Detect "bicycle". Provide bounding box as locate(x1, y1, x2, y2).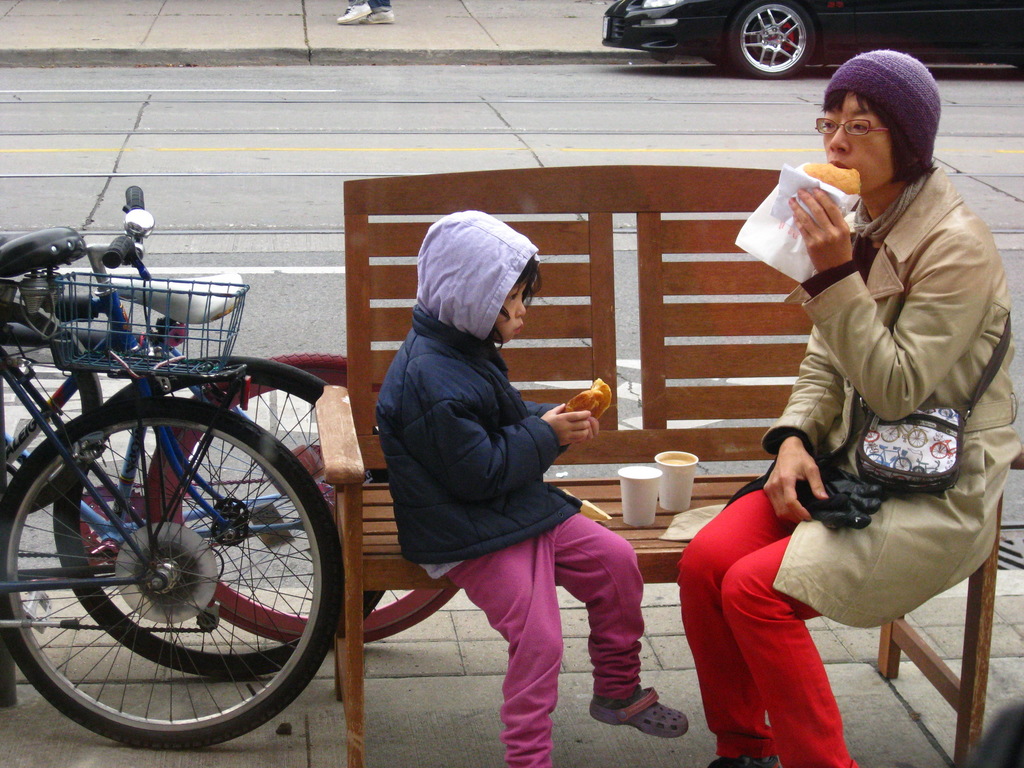
locate(0, 186, 460, 654).
